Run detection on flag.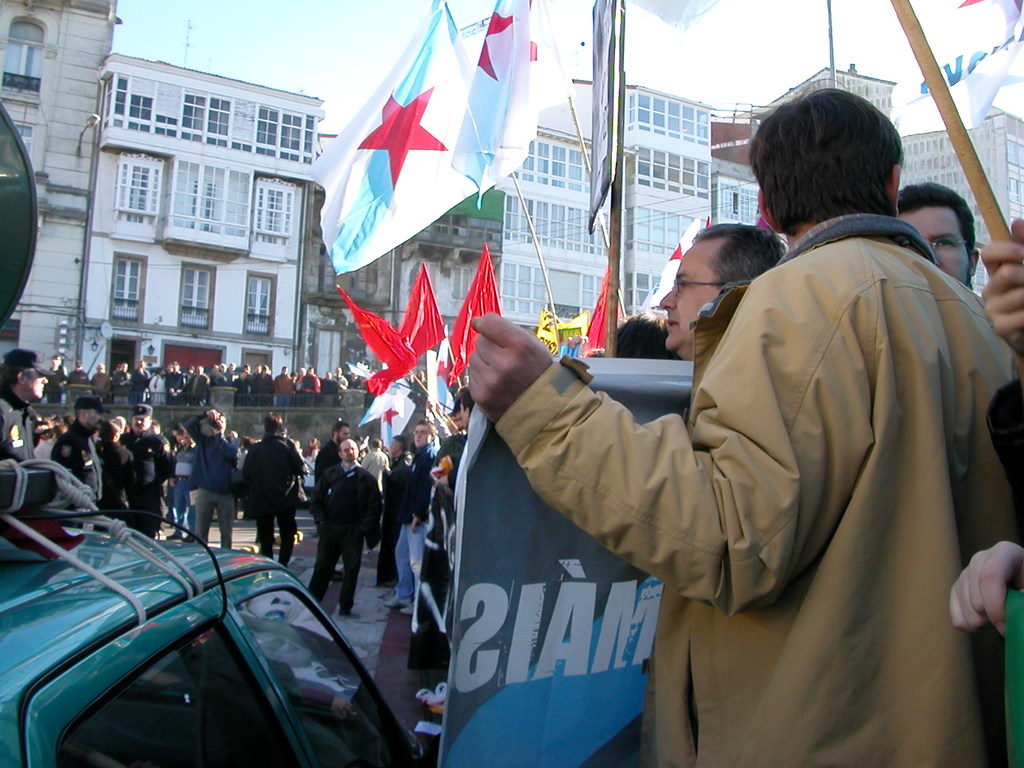
Result: bbox=(353, 400, 415, 450).
